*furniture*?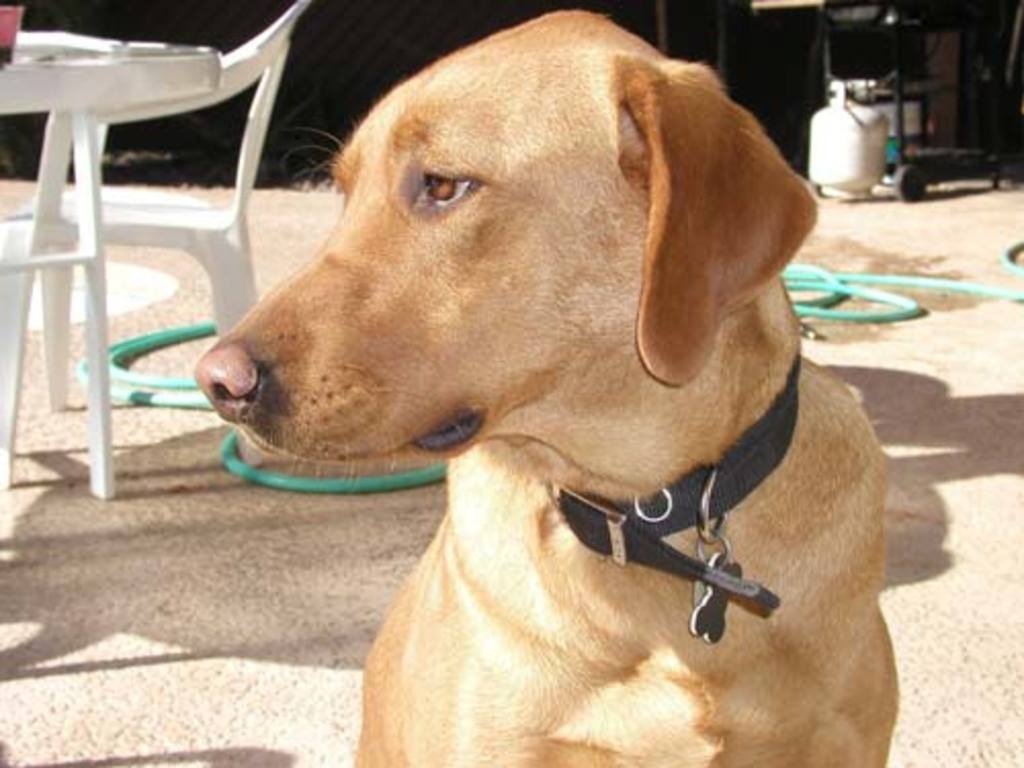
rect(0, 0, 313, 496)
